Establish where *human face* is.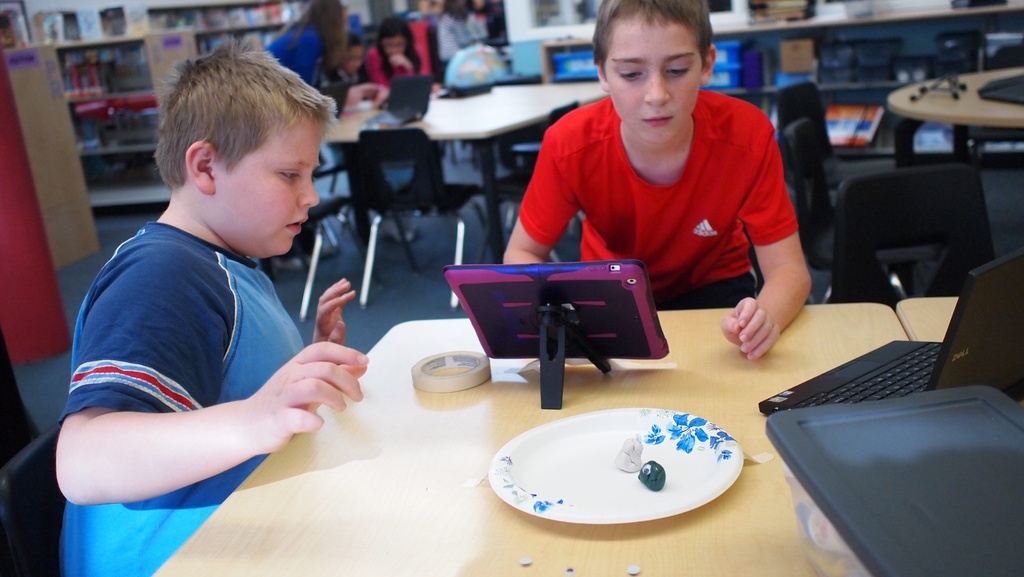
Established at Rect(610, 15, 703, 144).
